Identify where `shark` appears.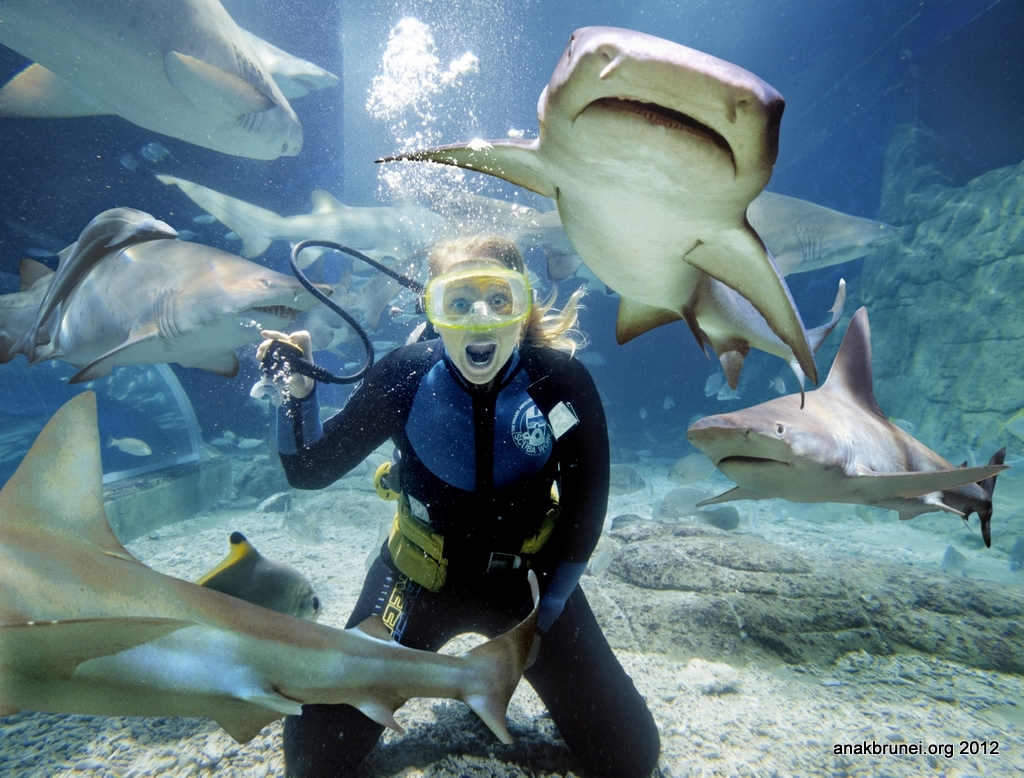
Appears at bbox=[0, 238, 322, 377].
